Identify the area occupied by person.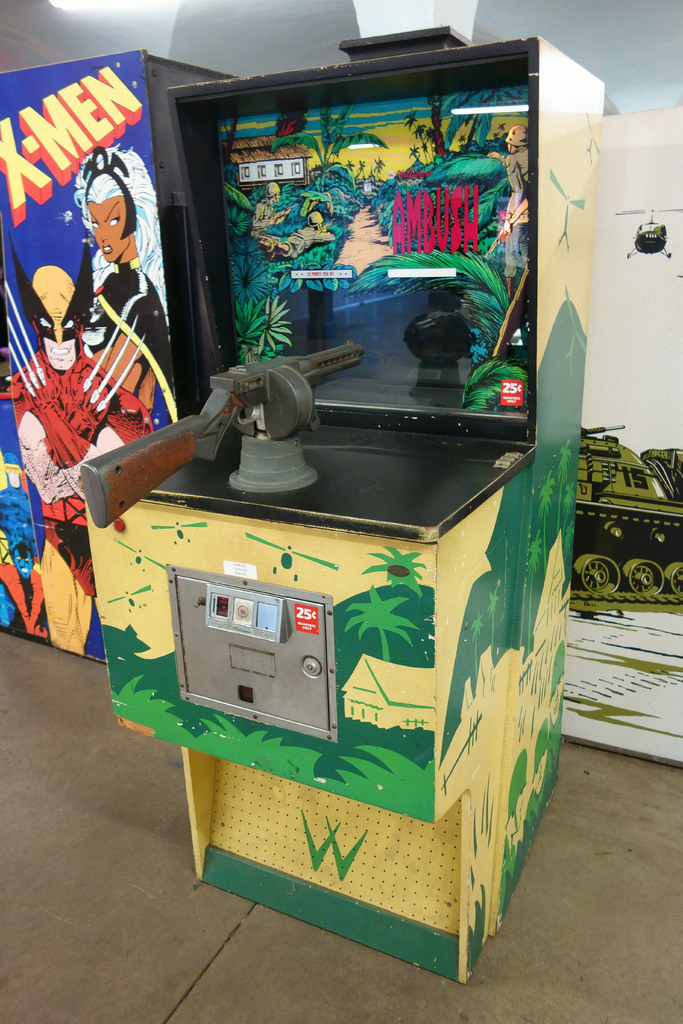
Area: pyautogui.locateOnScreen(5, 266, 147, 656).
